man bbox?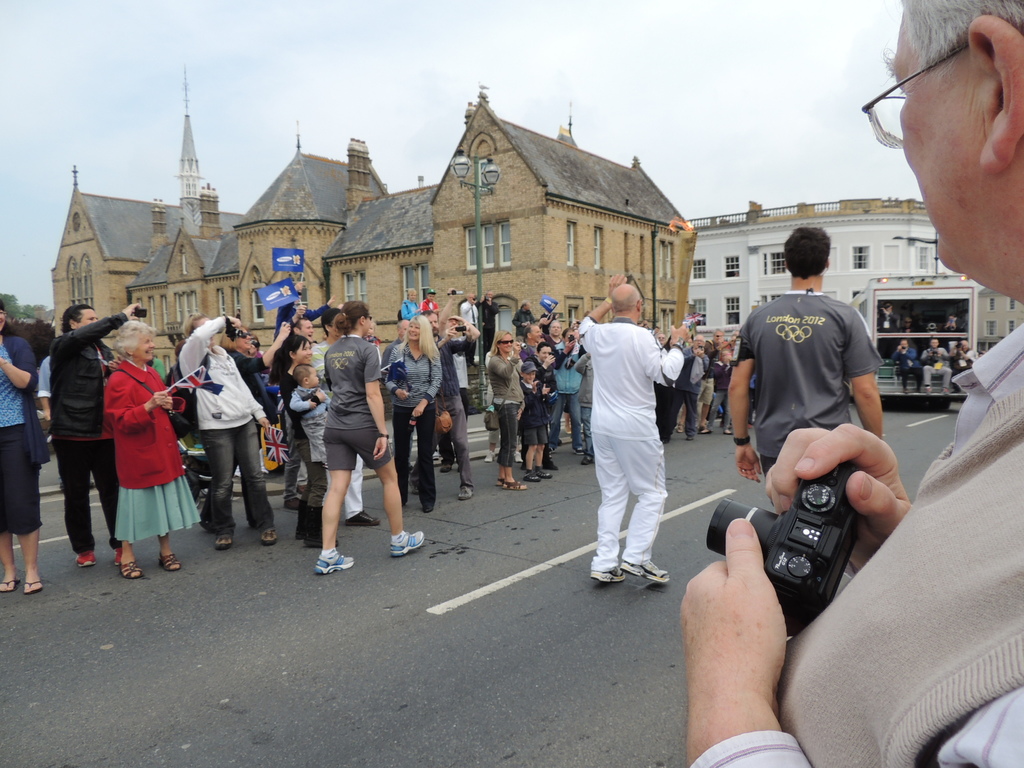
bbox=(692, 332, 715, 435)
